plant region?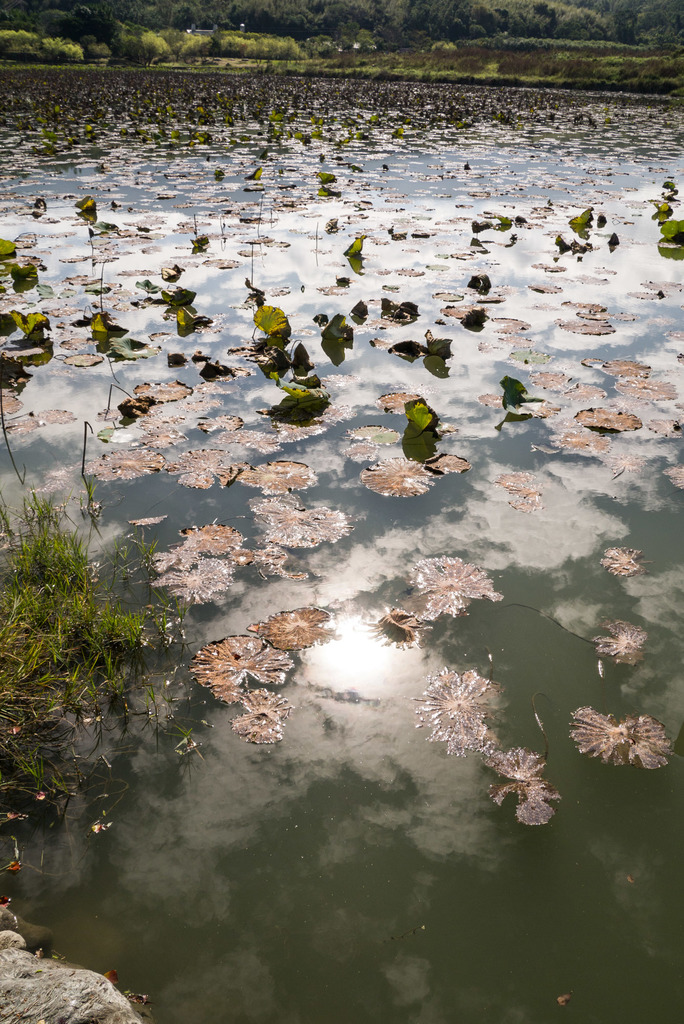
select_region(187, 233, 210, 254)
